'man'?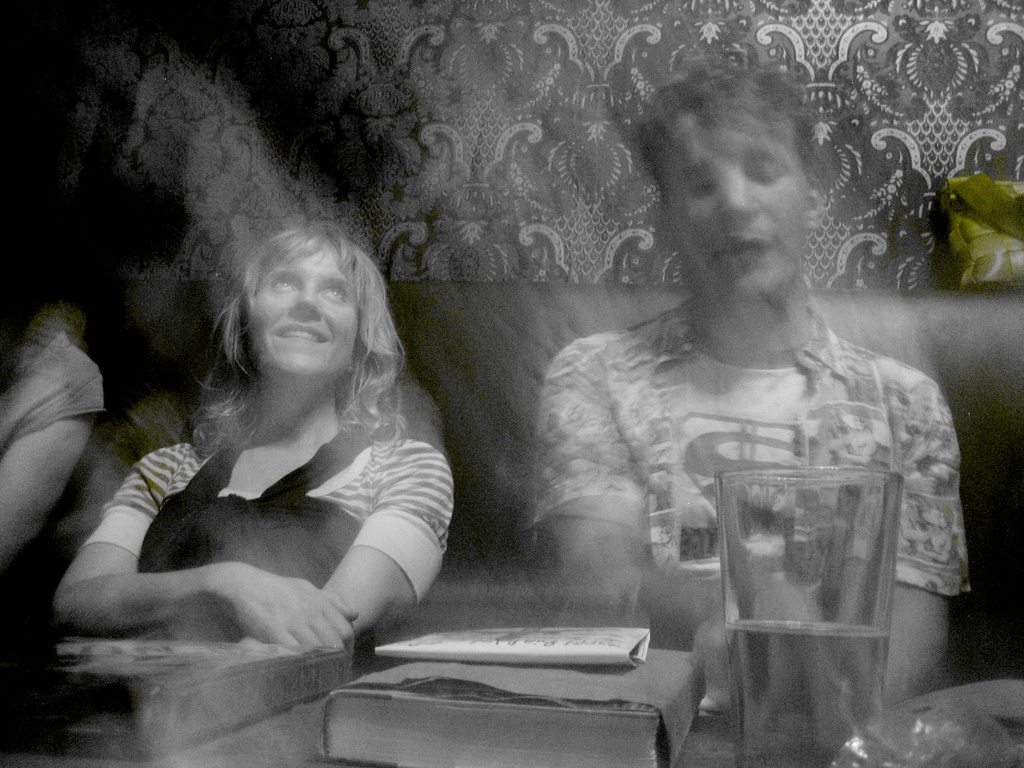
locate(524, 69, 1023, 763)
